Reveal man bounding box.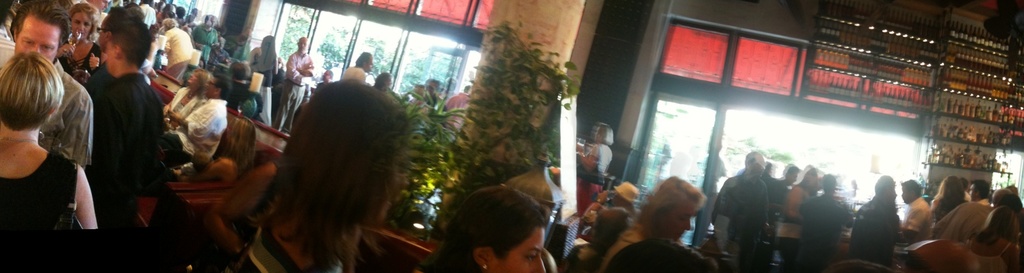
Revealed: 964, 180, 993, 203.
